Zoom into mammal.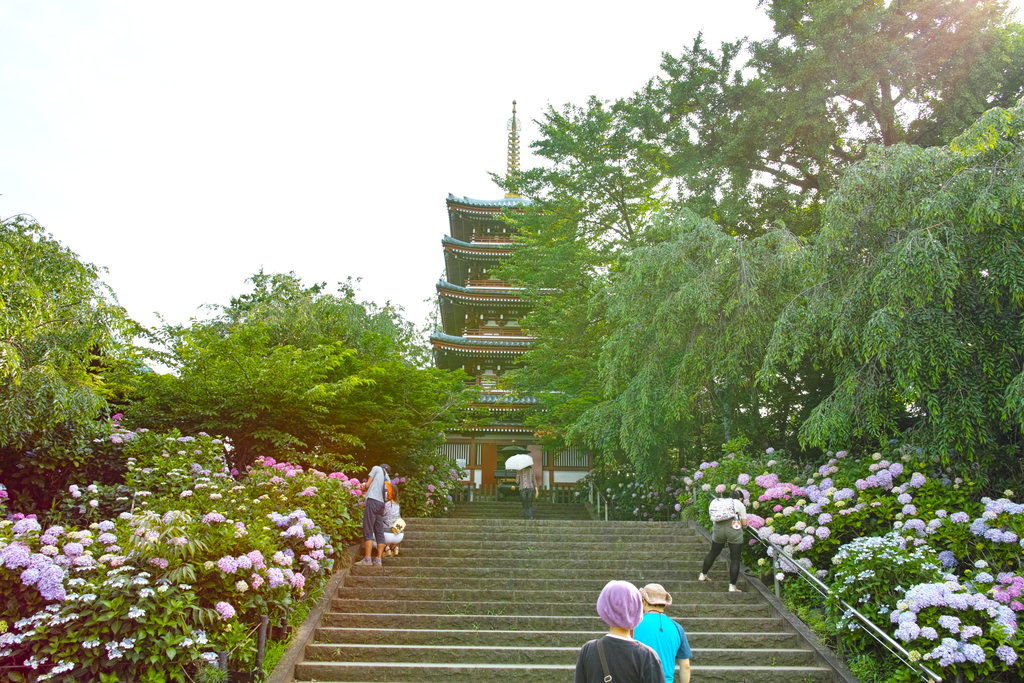
Zoom target: <bbox>632, 584, 693, 682</bbox>.
